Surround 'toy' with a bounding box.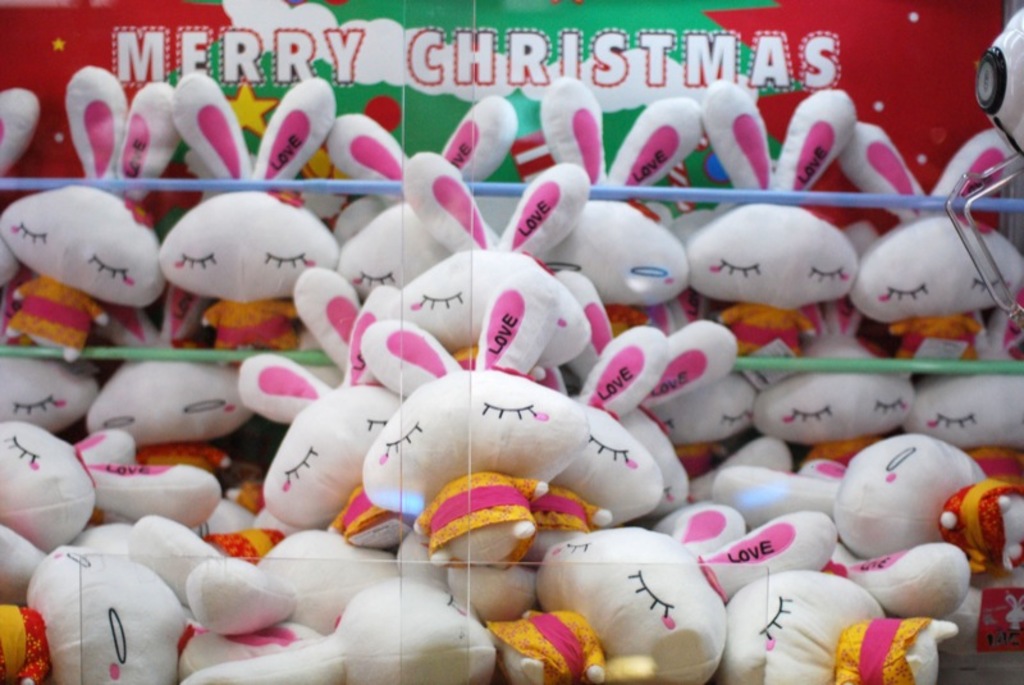
crop(101, 488, 306, 630).
